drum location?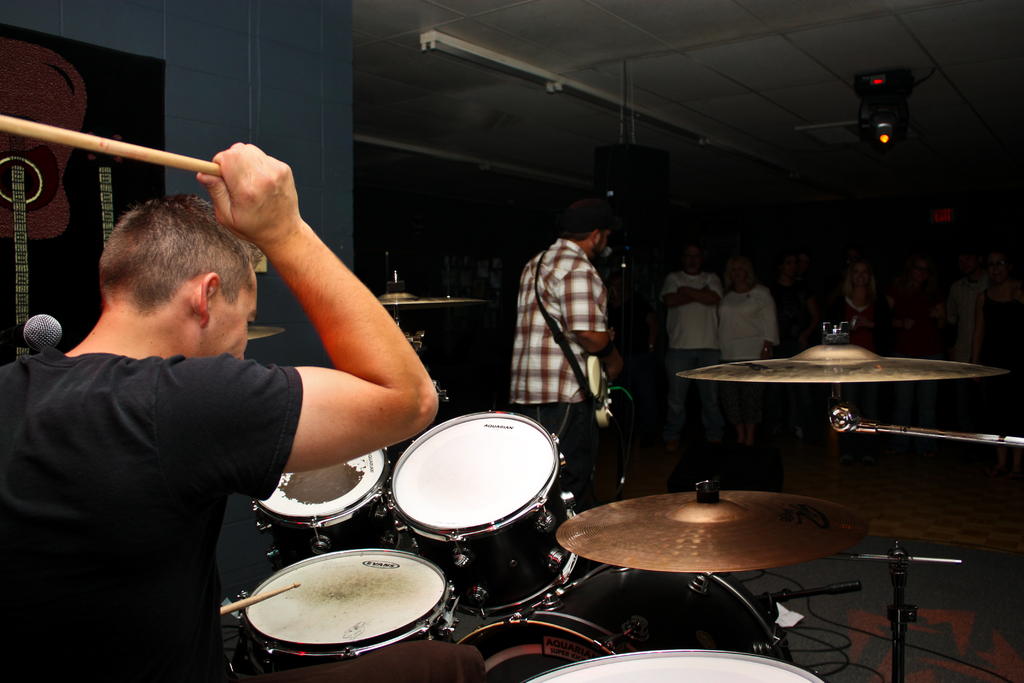
region(252, 445, 396, 572)
